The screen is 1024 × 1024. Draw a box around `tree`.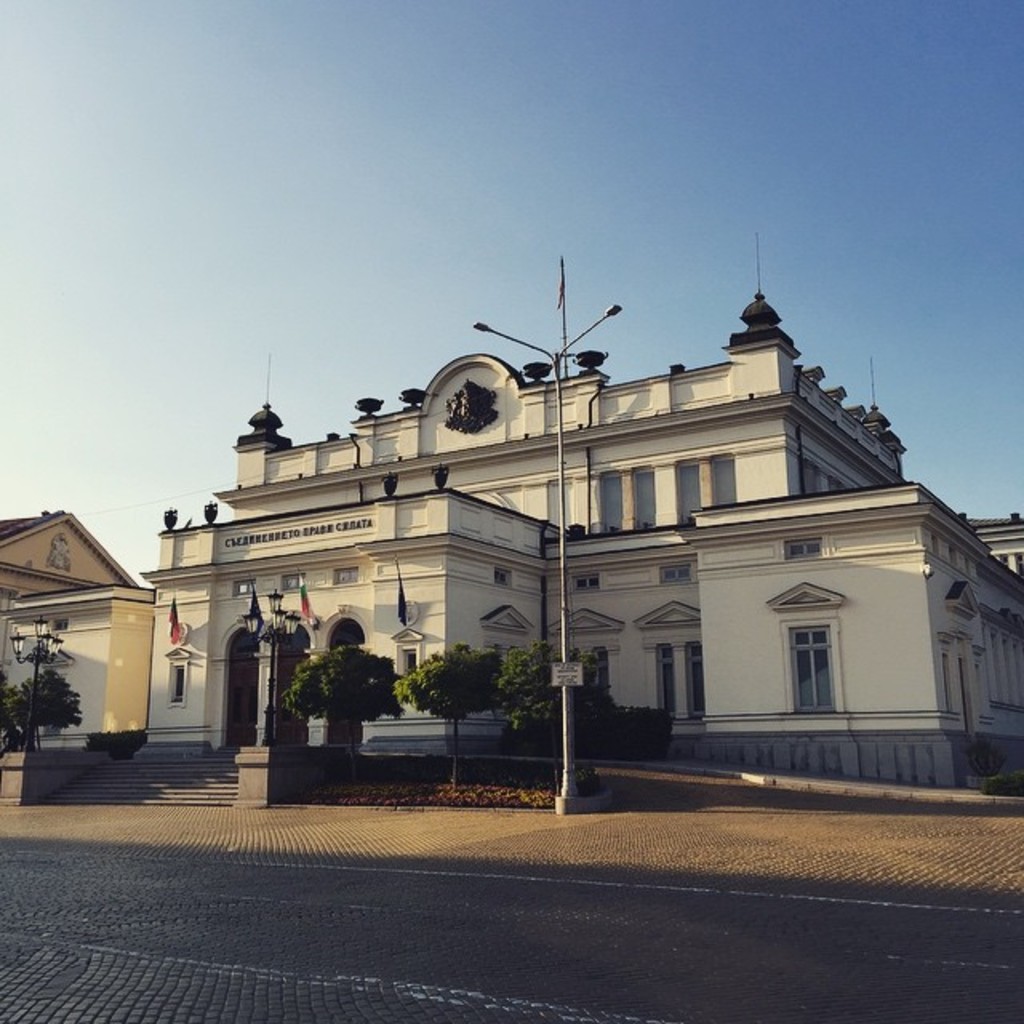
bbox=(16, 635, 74, 773).
